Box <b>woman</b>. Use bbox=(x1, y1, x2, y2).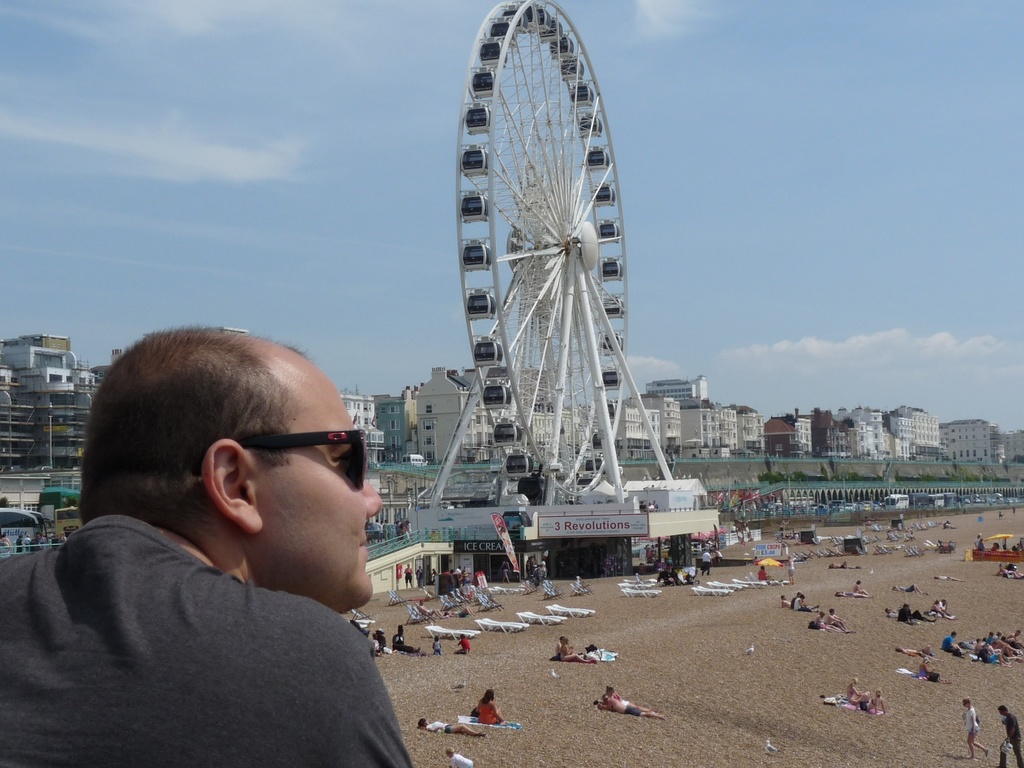
bbox=(418, 717, 486, 737).
